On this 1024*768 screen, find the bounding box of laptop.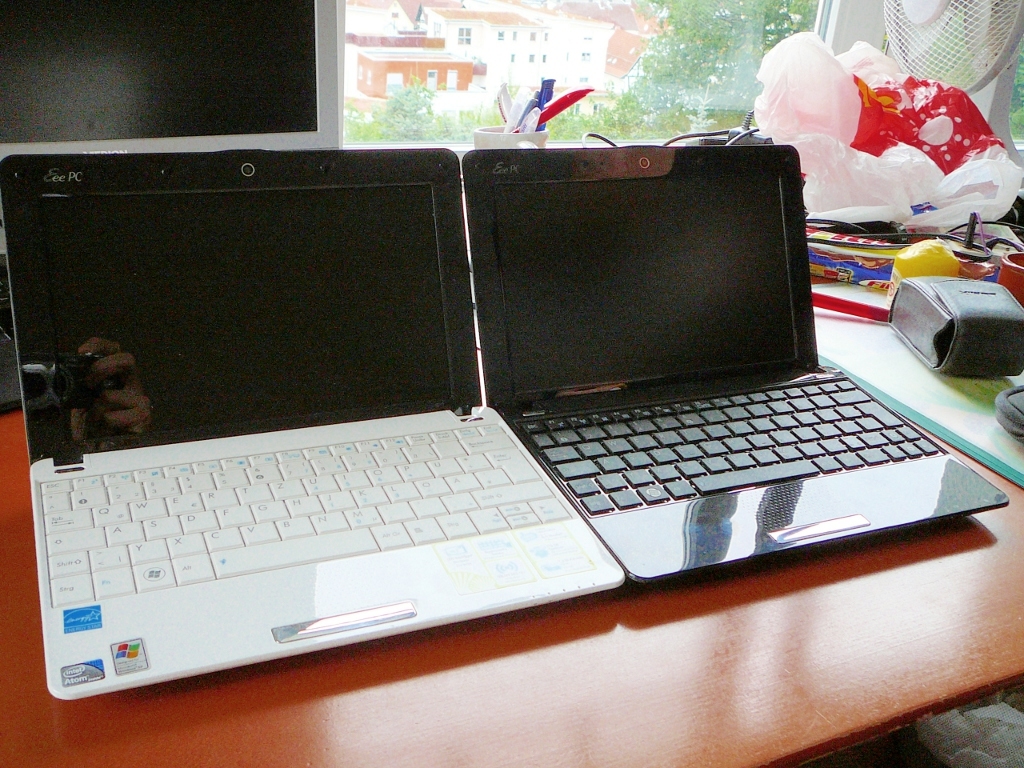
Bounding box: (429, 115, 953, 598).
